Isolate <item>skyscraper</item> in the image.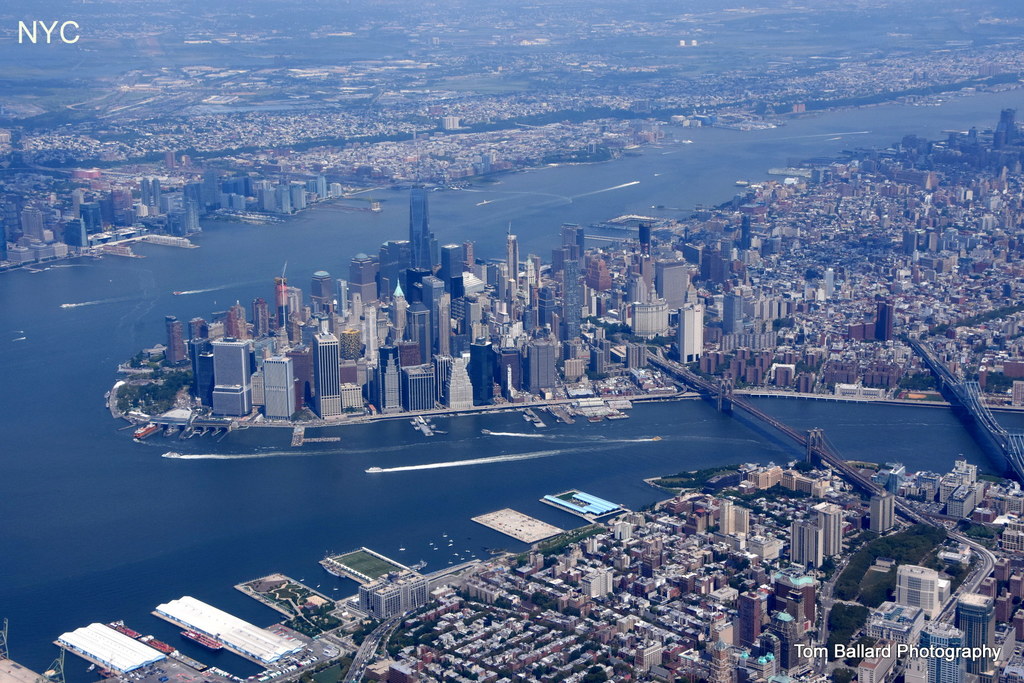
Isolated region: [282,189,290,210].
